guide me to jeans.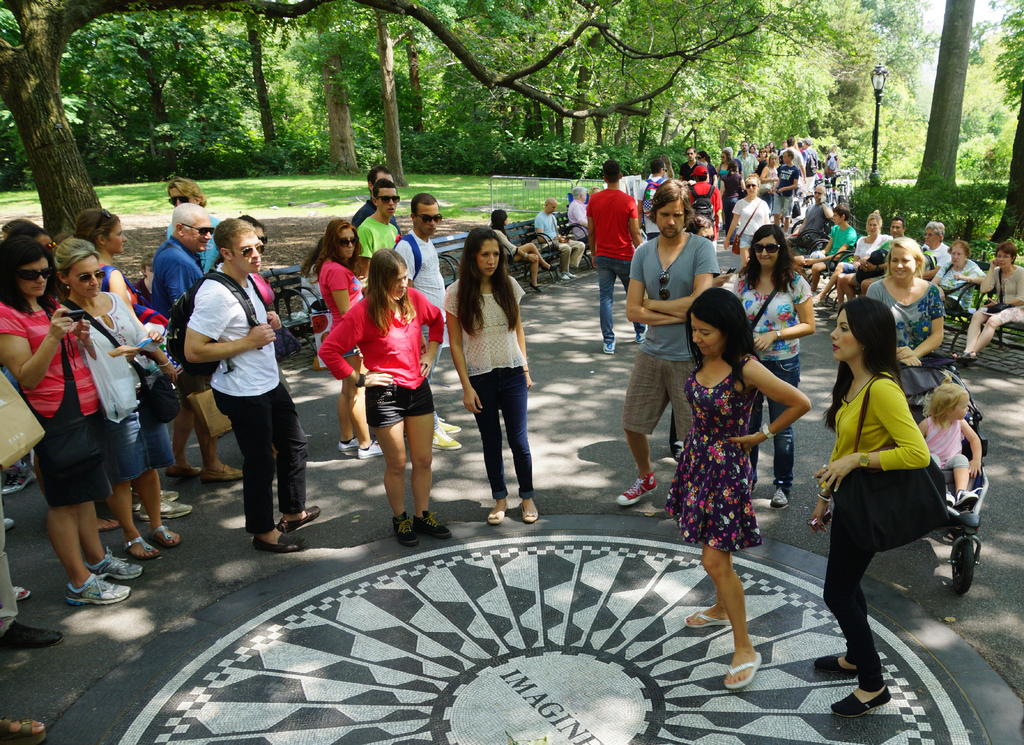
Guidance: 209/379/304/552.
